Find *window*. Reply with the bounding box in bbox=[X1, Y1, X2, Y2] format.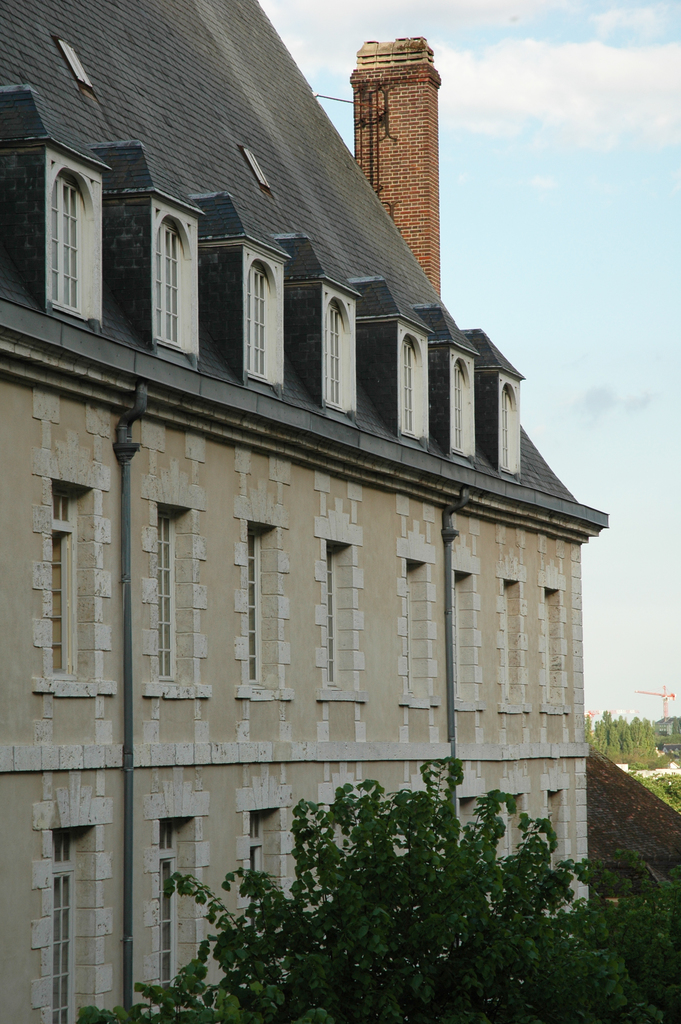
bbox=[44, 147, 102, 323].
